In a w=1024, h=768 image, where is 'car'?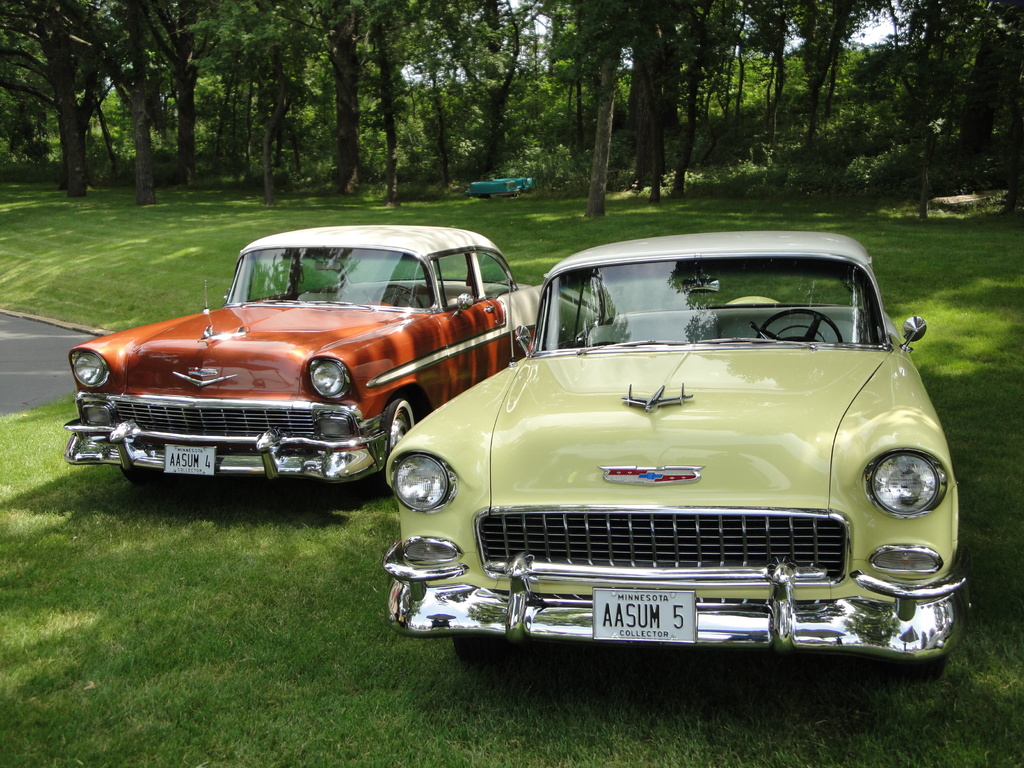
[left=463, top=172, right=538, bottom=198].
